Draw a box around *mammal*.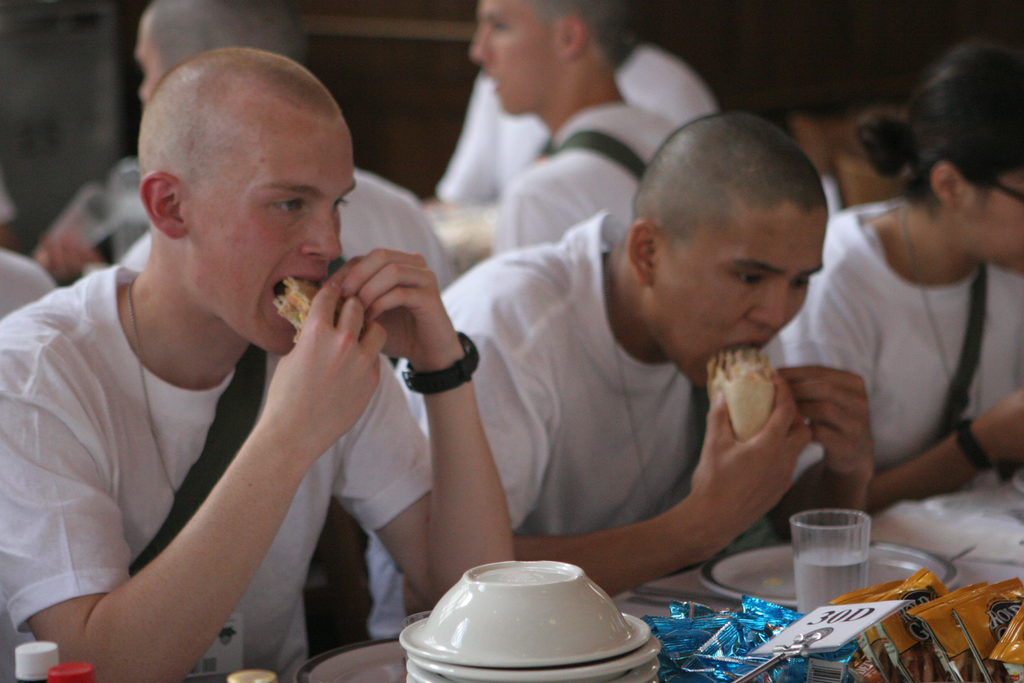
region(429, 42, 717, 208).
